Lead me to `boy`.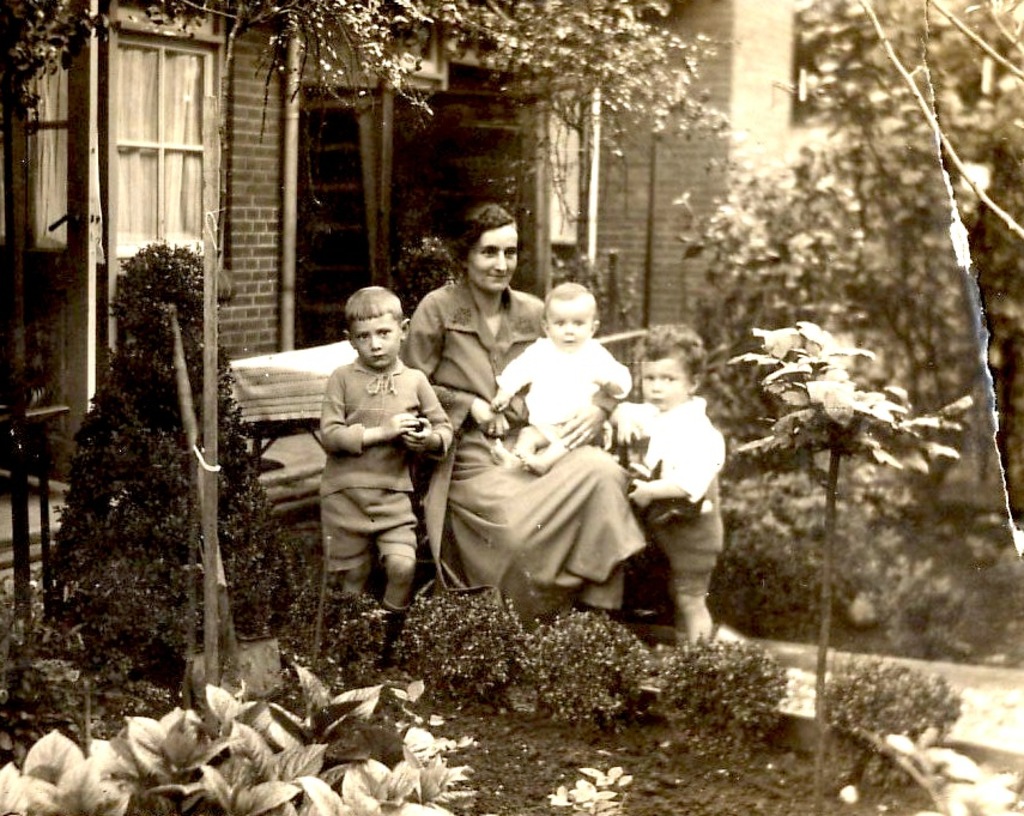
Lead to box(317, 288, 459, 659).
